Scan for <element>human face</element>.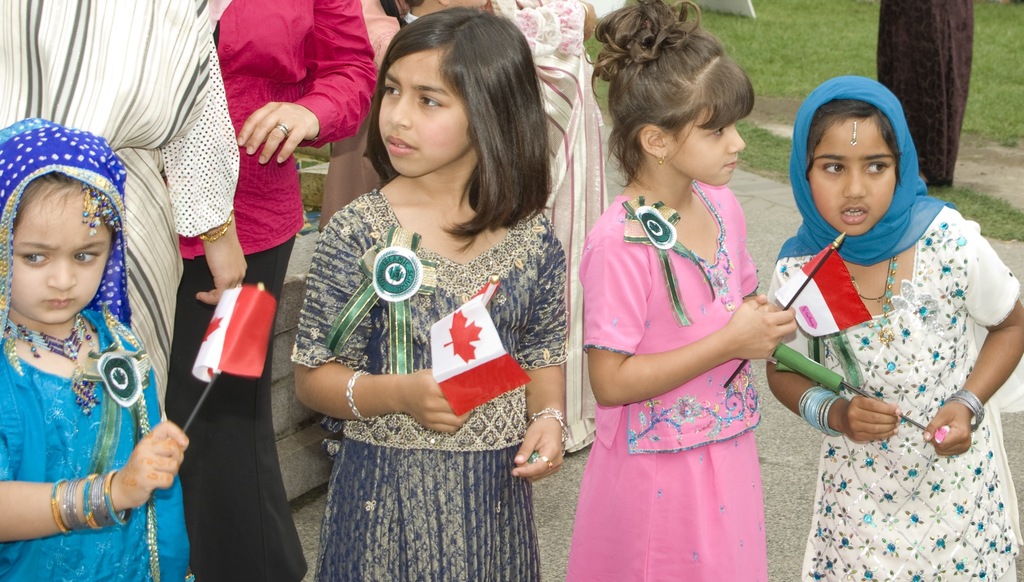
Scan result: x1=668, y1=106, x2=744, y2=187.
